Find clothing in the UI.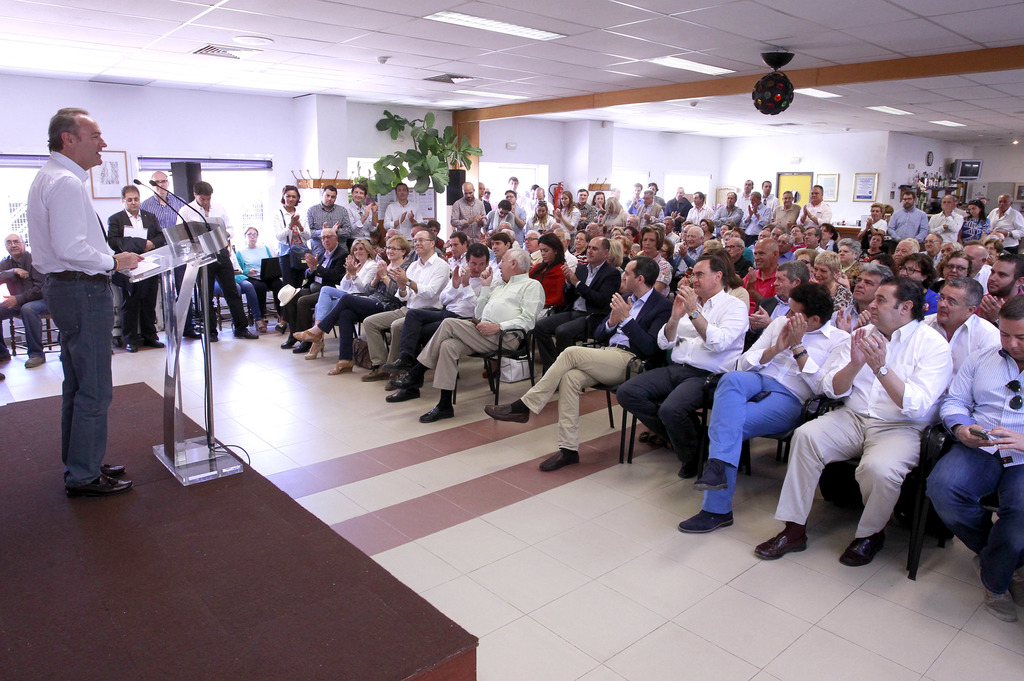
UI element at (182, 202, 254, 342).
